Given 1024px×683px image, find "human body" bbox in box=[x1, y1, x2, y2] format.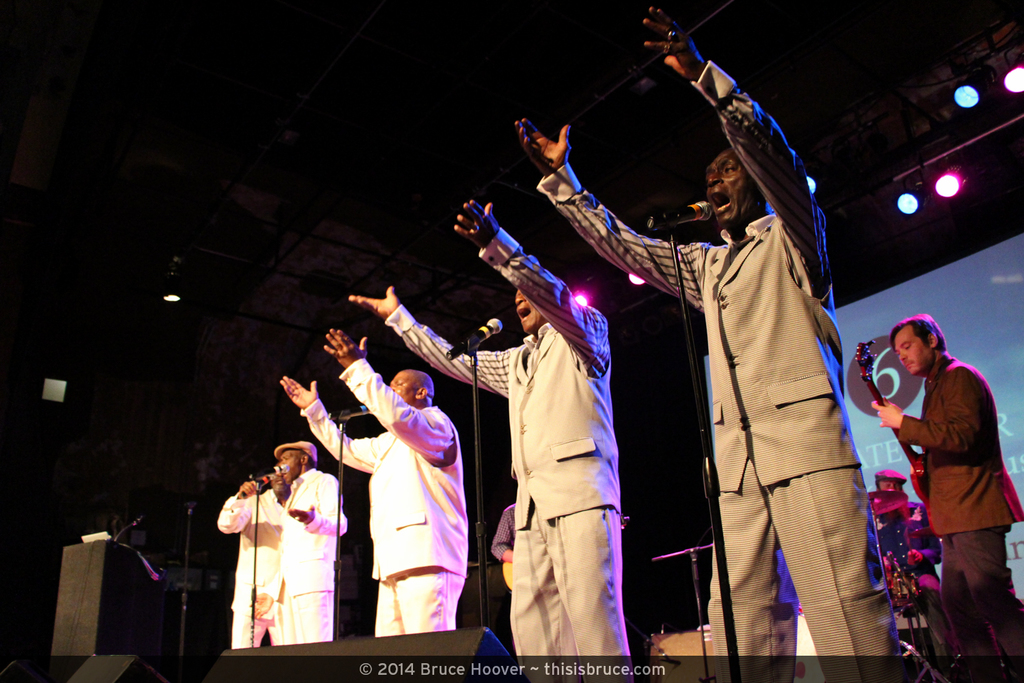
box=[872, 467, 956, 649].
